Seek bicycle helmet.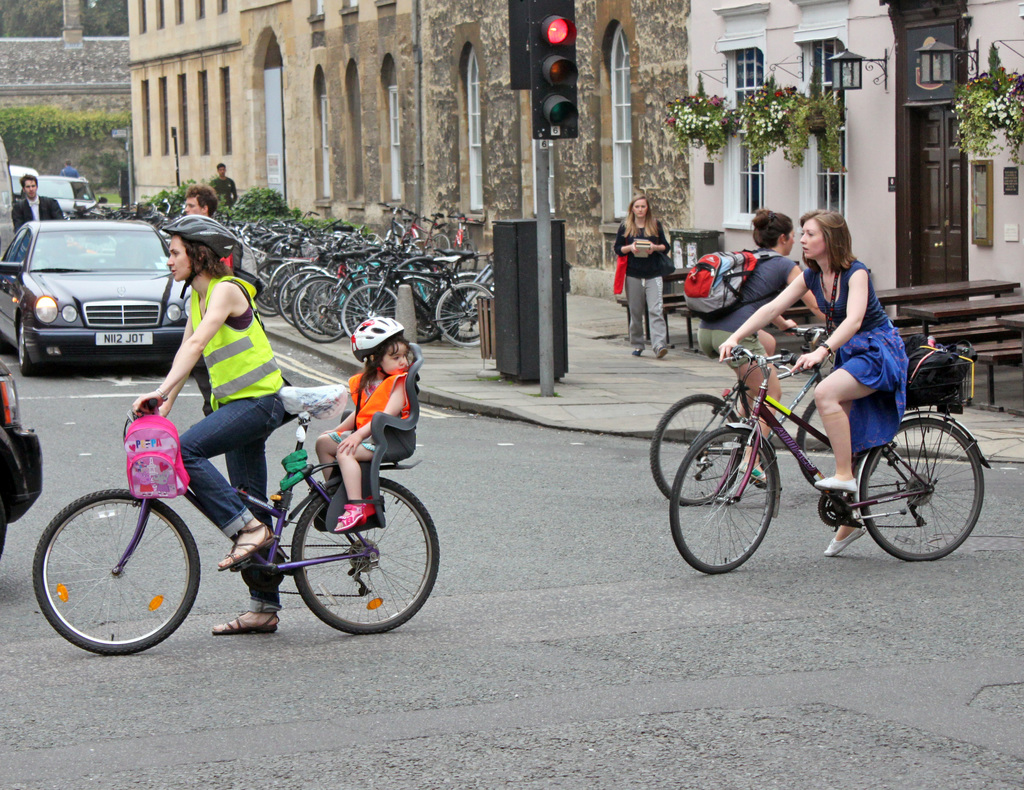
box=[355, 315, 400, 362].
